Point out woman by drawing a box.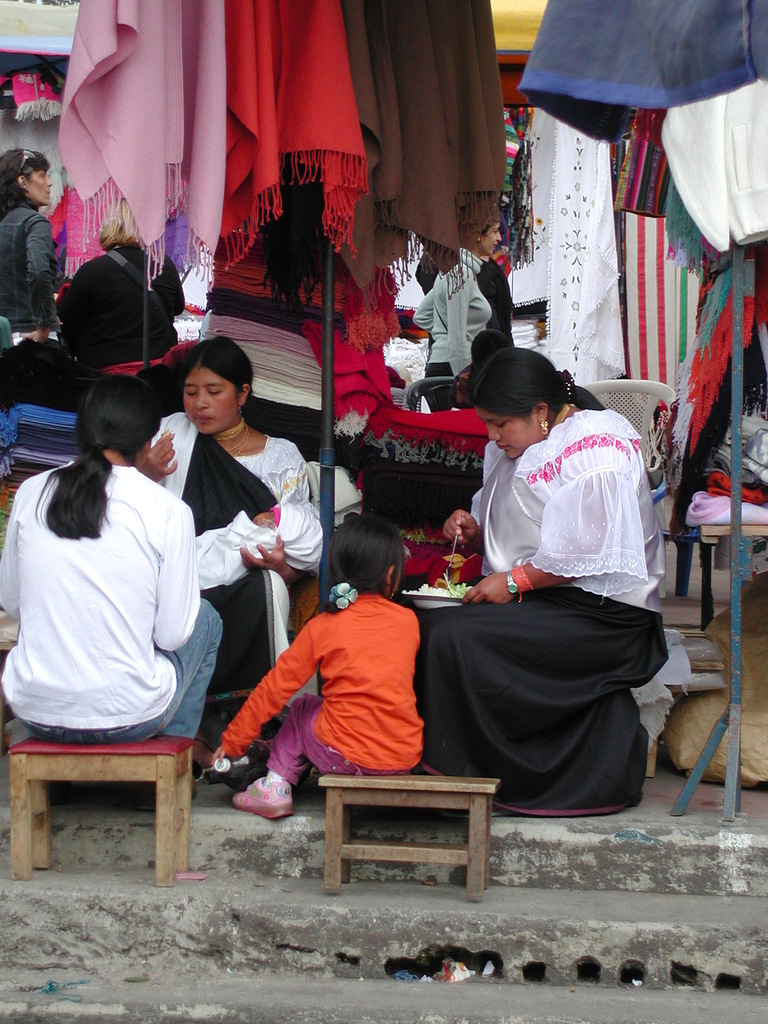
[x1=0, y1=147, x2=51, y2=342].
